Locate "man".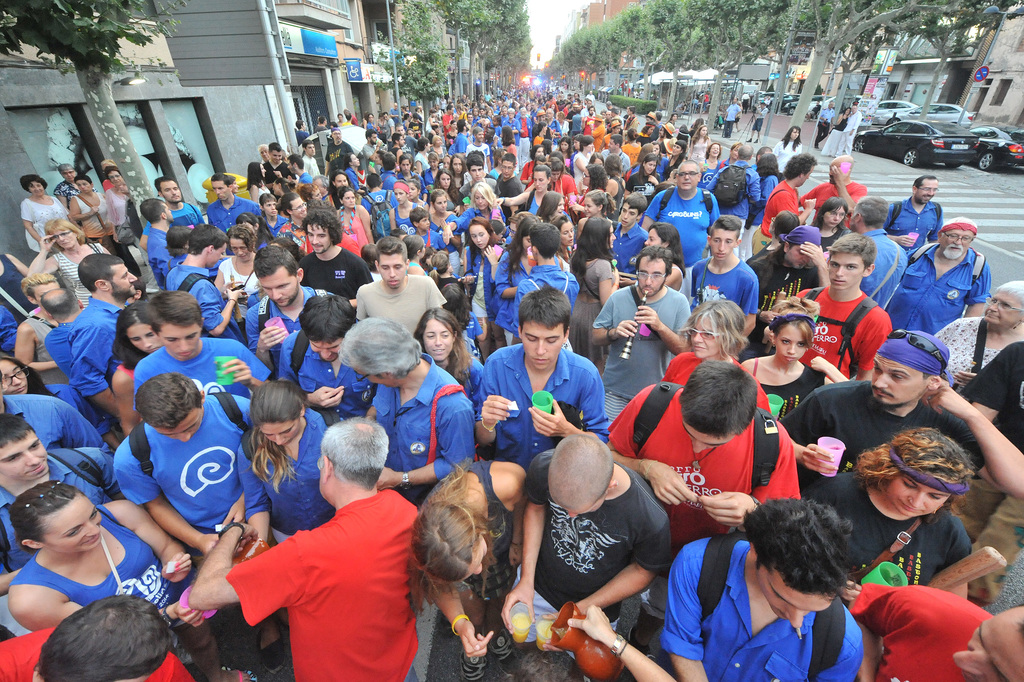
Bounding box: crop(335, 315, 477, 507).
